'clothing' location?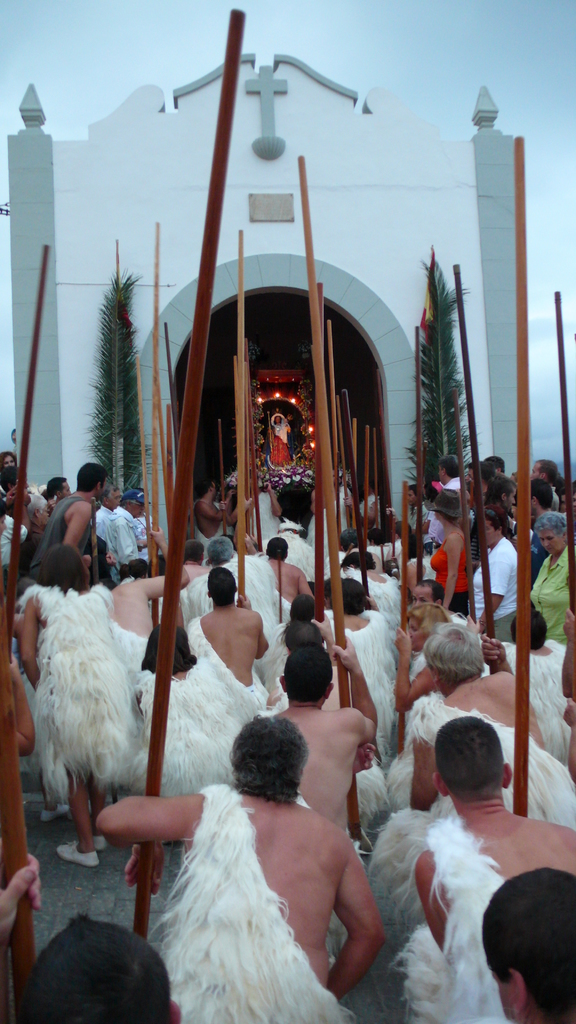
x1=406, y1=703, x2=575, y2=832
